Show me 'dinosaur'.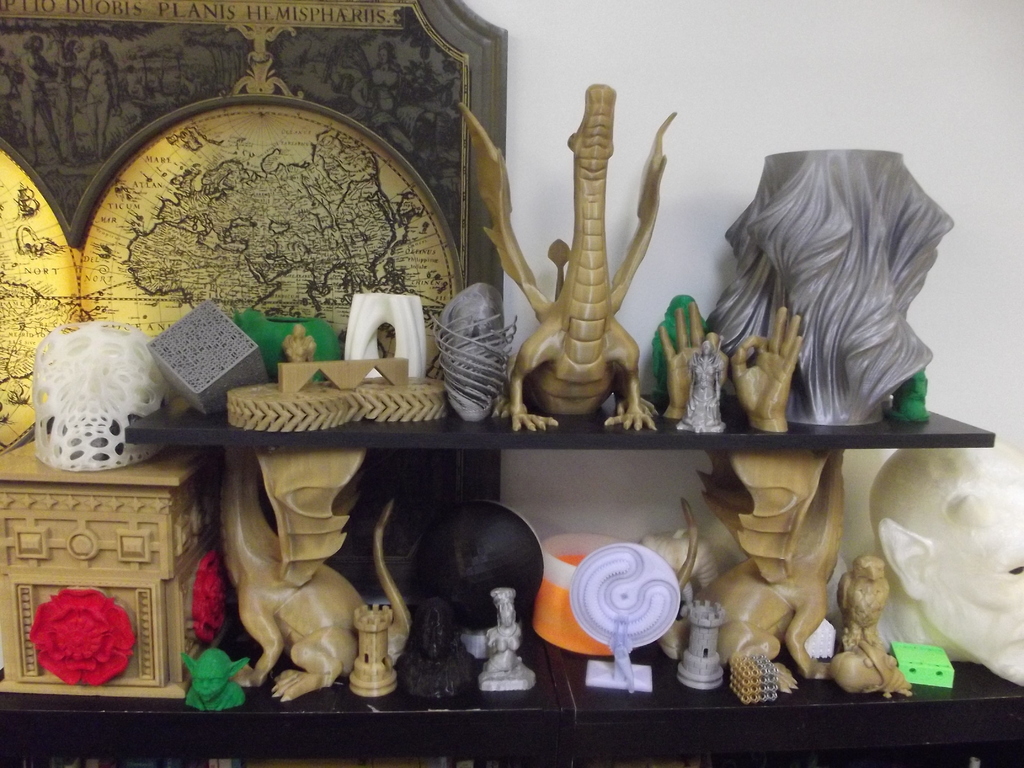
'dinosaur' is here: pyautogui.locateOnScreen(677, 451, 848, 695).
